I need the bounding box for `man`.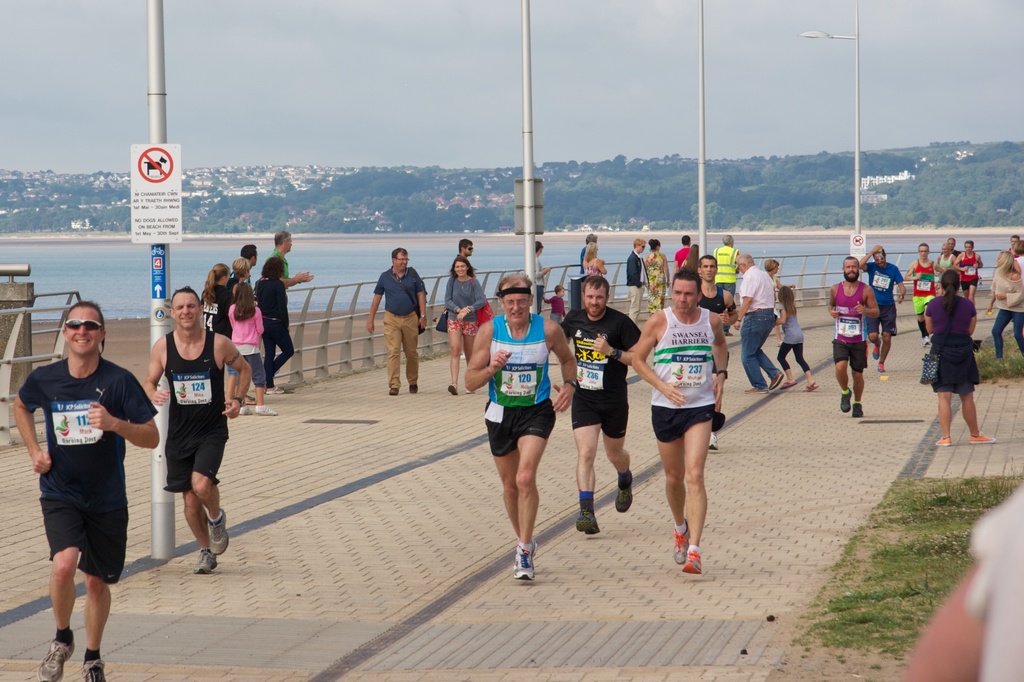
Here it is: pyautogui.locateOnScreen(696, 254, 737, 448).
